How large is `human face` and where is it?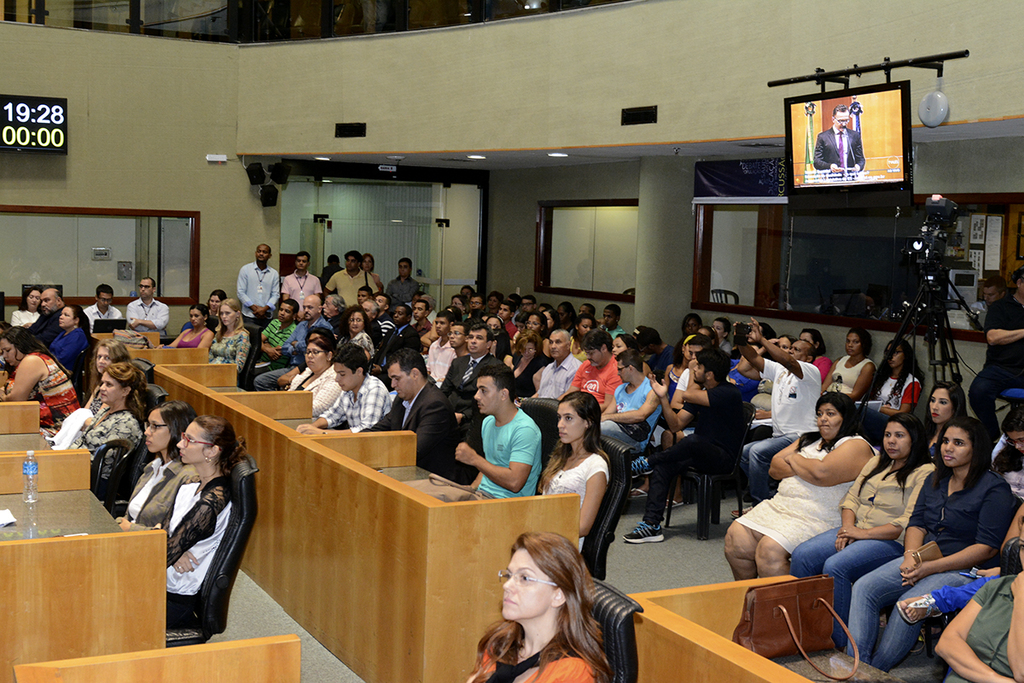
Bounding box: <region>690, 359, 706, 385</region>.
